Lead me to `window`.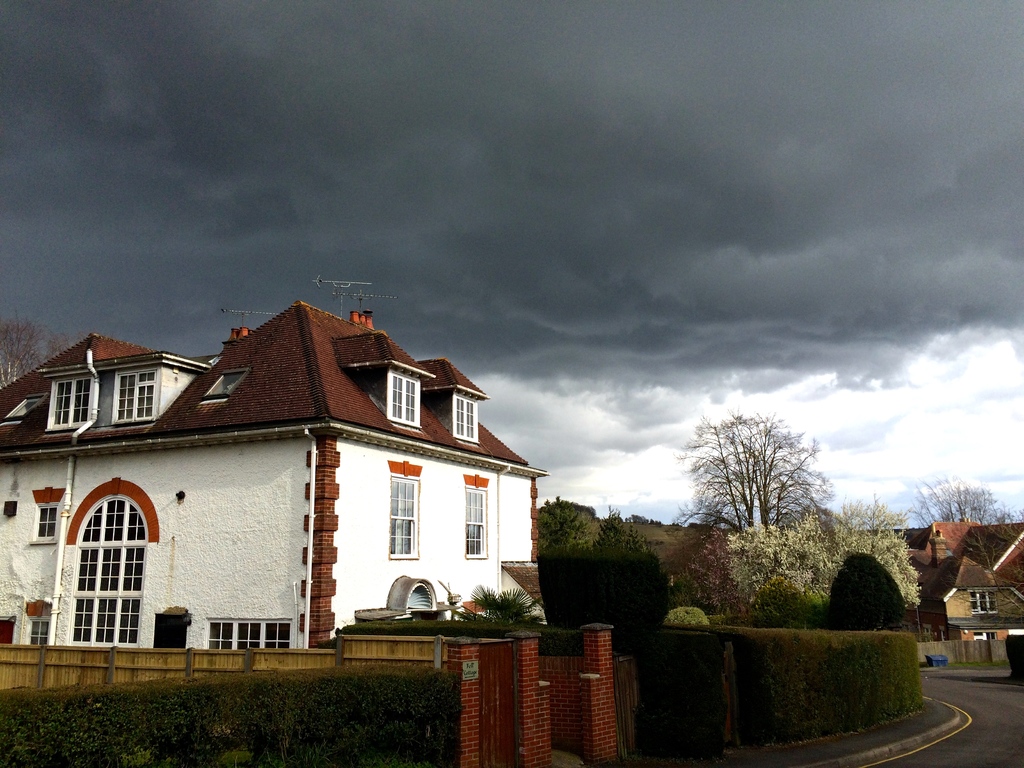
Lead to Rect(122, 373, 152, 421).
